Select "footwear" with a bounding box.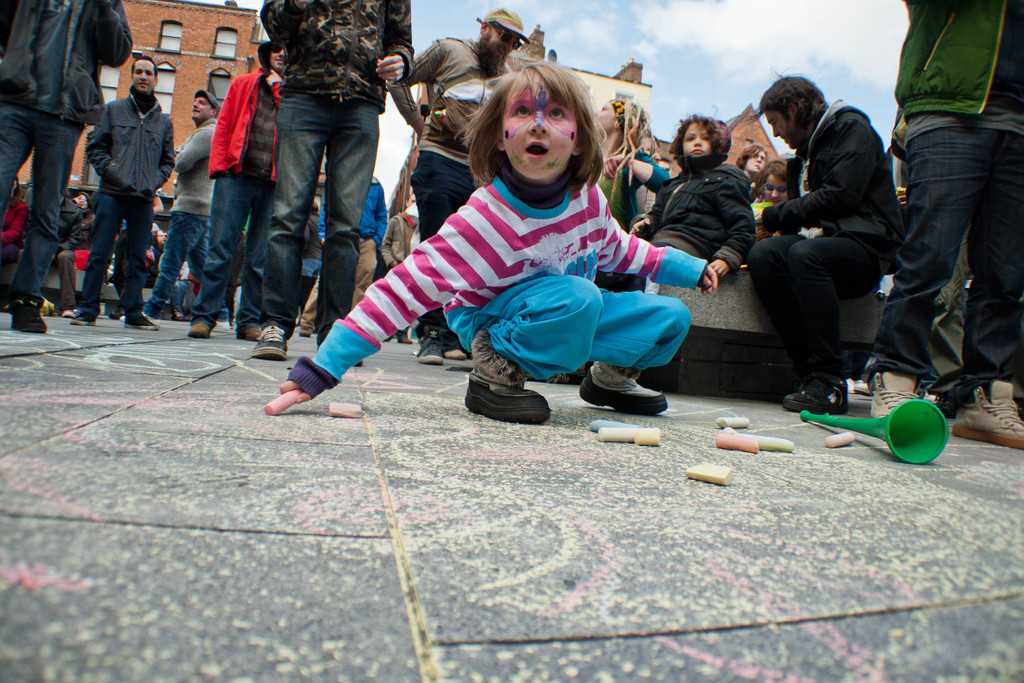
pyautogui.locateOnScreen(241, 315, 257, 338).
